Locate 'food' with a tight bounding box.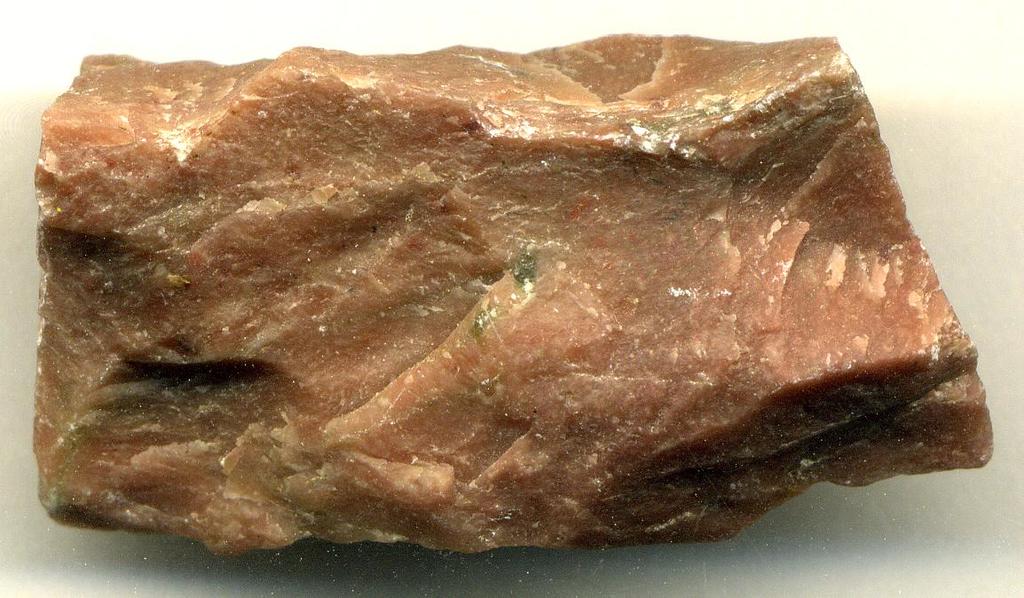
BBox(4, 31, 945, 564).
